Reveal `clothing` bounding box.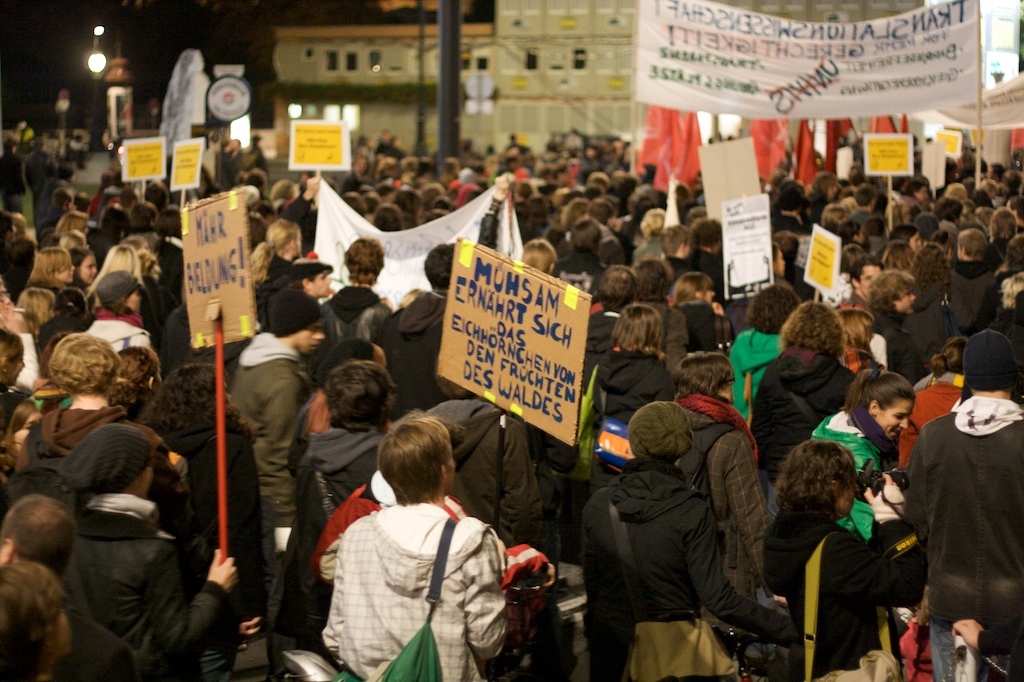
Revealed: pyautogui.locateOnScreen(157, 223, 194, 322).
